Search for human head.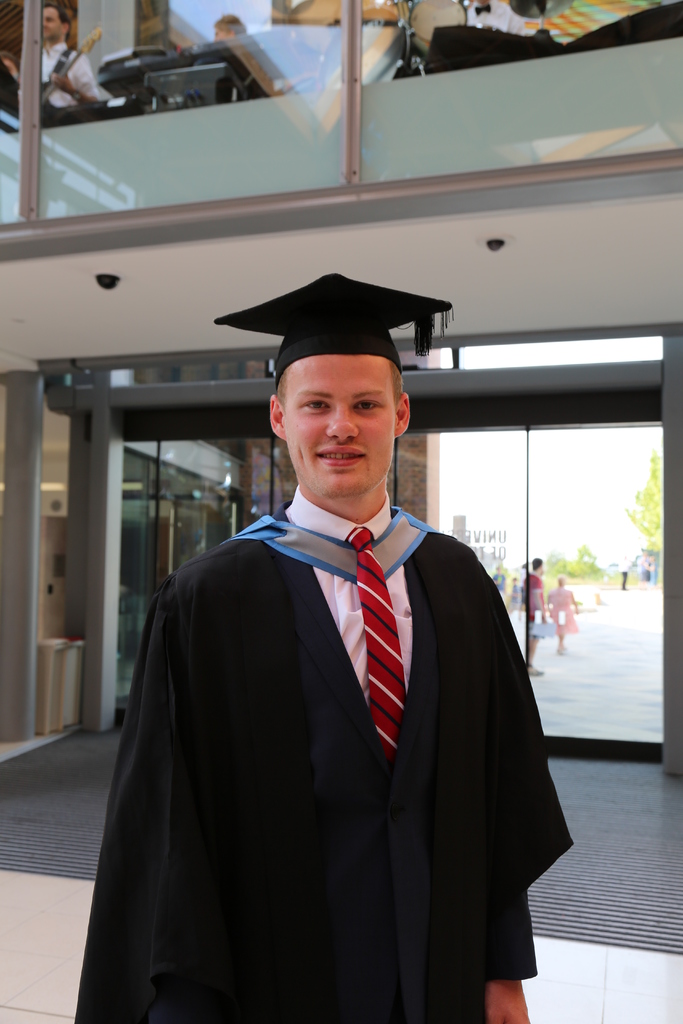
Found at {"left": 208, "top": 15, "right": 249, "bottom": 41}.
